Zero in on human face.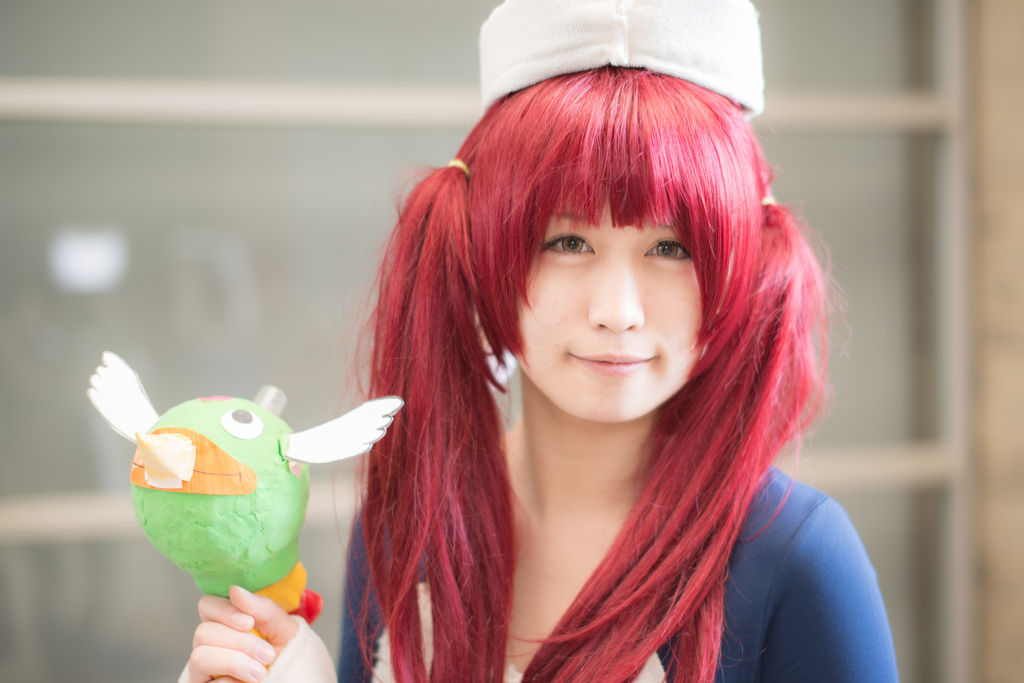
Zeroed in: [514, 200, 710, 422].
